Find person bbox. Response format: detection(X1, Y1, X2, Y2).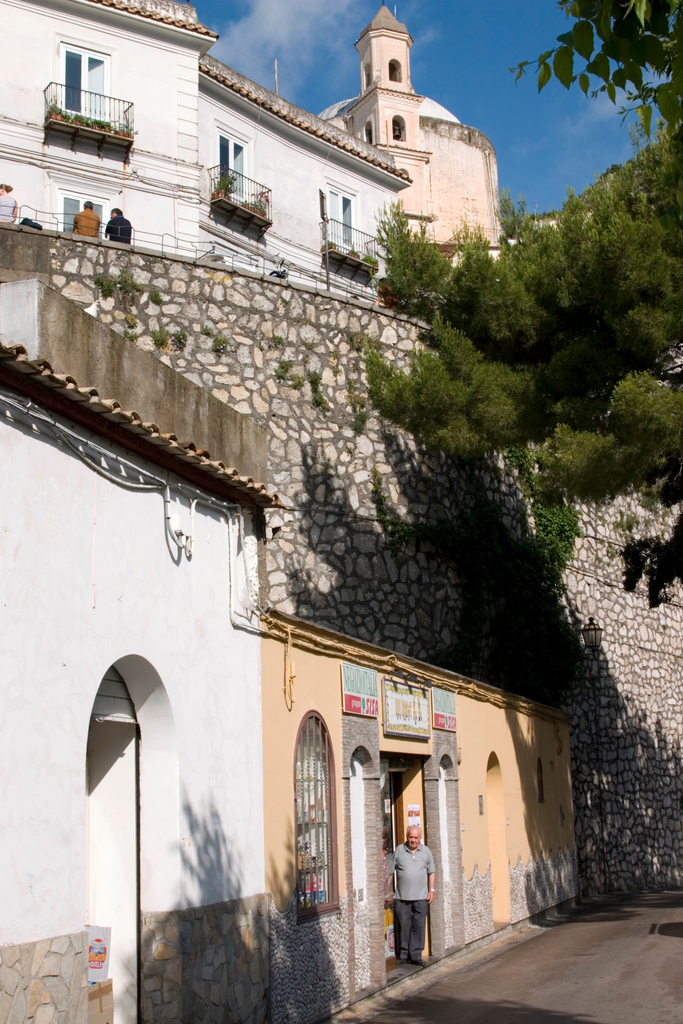
detection(390, 829, 446, 967).
